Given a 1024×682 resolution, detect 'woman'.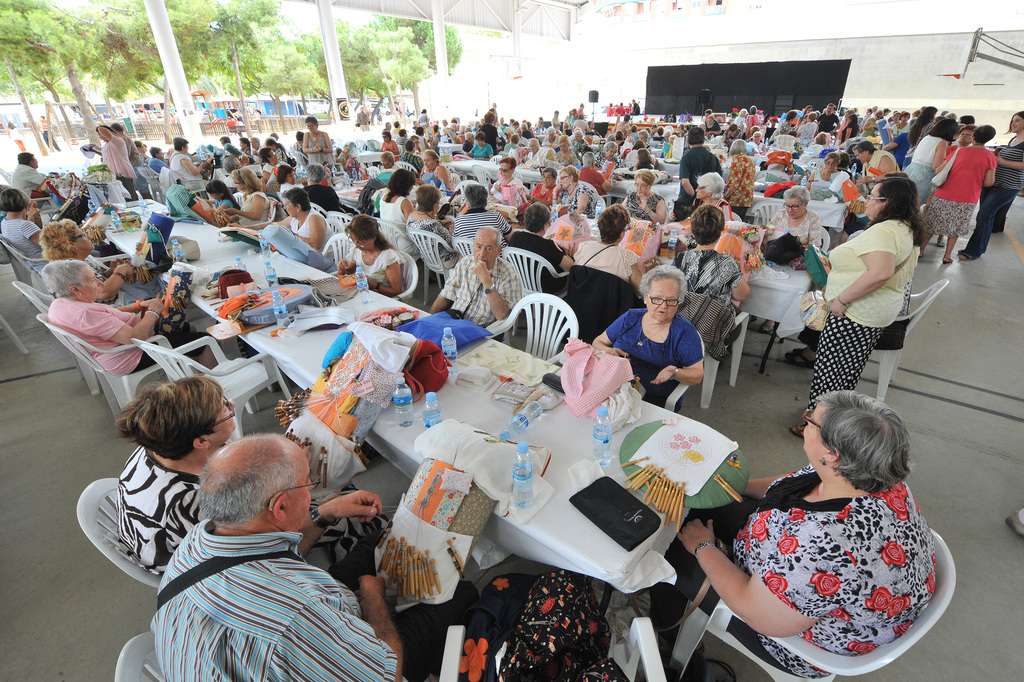
636, 391, 940, 677.
